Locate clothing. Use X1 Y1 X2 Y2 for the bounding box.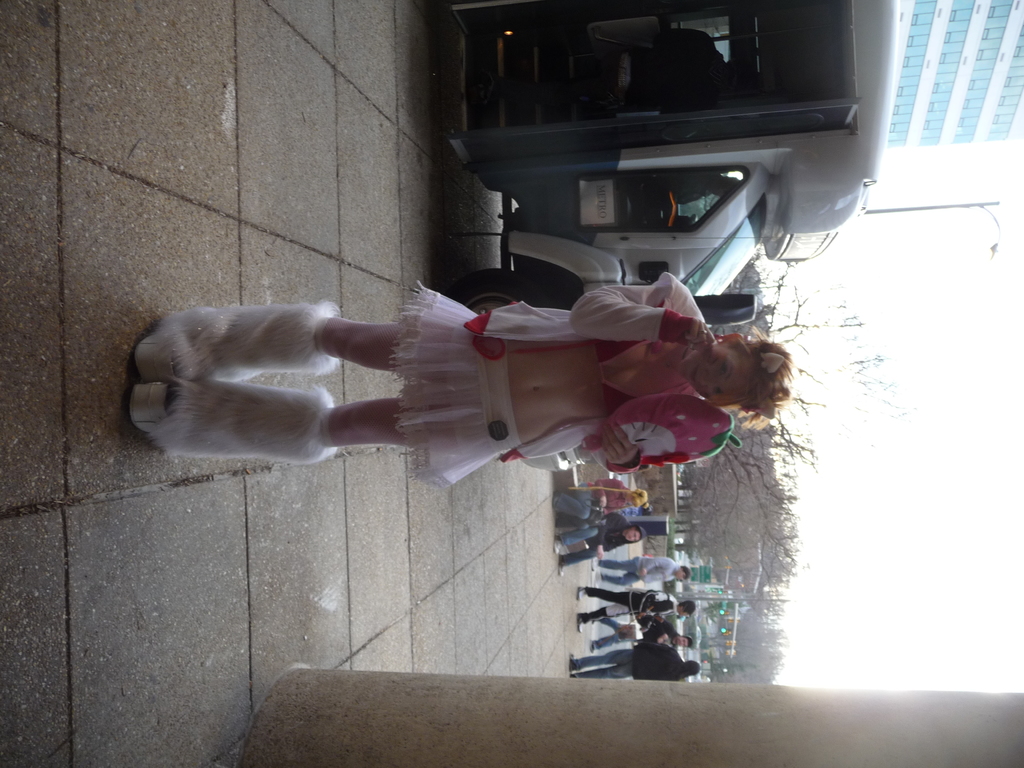
559 474 630 524.
